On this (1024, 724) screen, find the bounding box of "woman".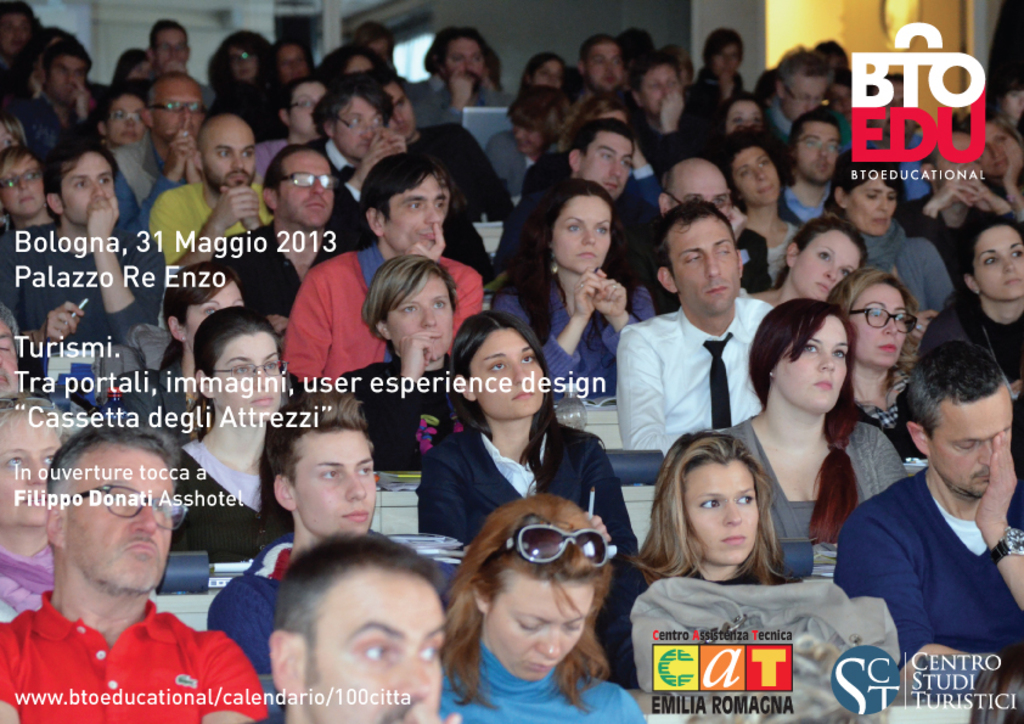
Bounding box: [209,26,286,136].
